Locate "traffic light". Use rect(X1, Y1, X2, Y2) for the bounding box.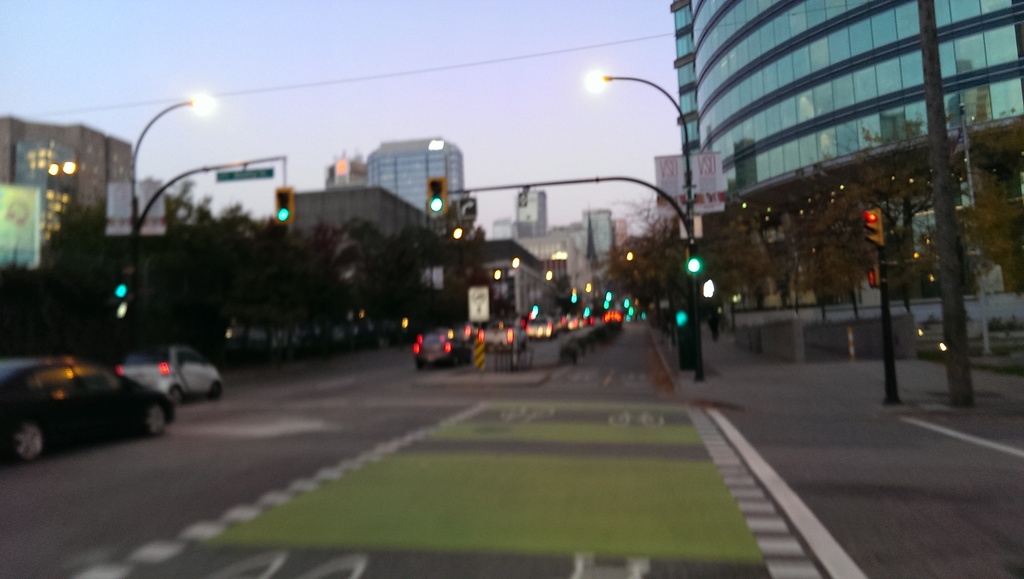
rect(423, 177, 449, 218).
